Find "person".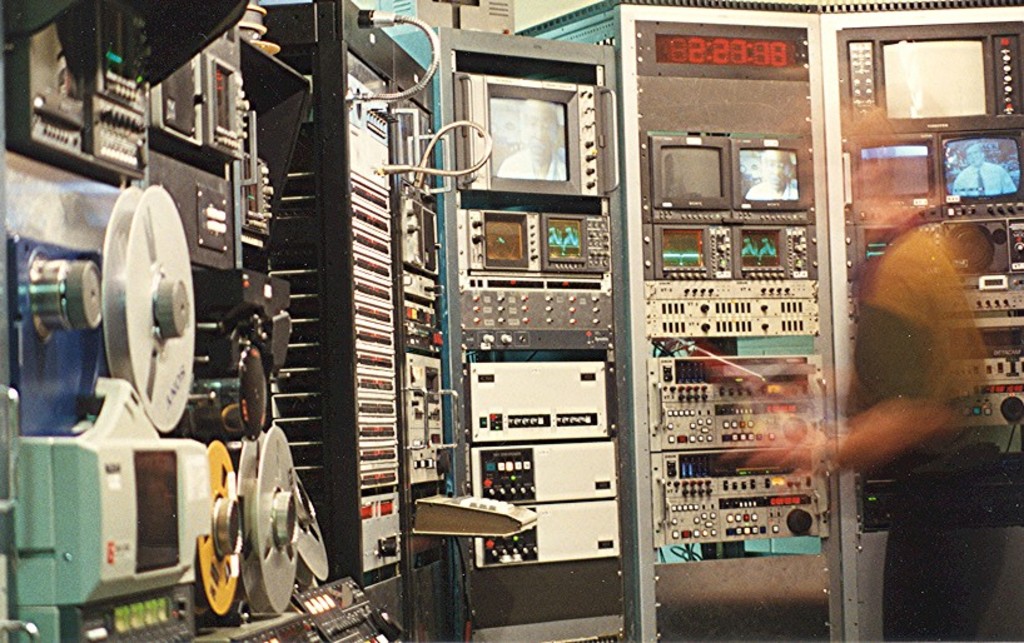
region(949, 138, 1016, 195).
